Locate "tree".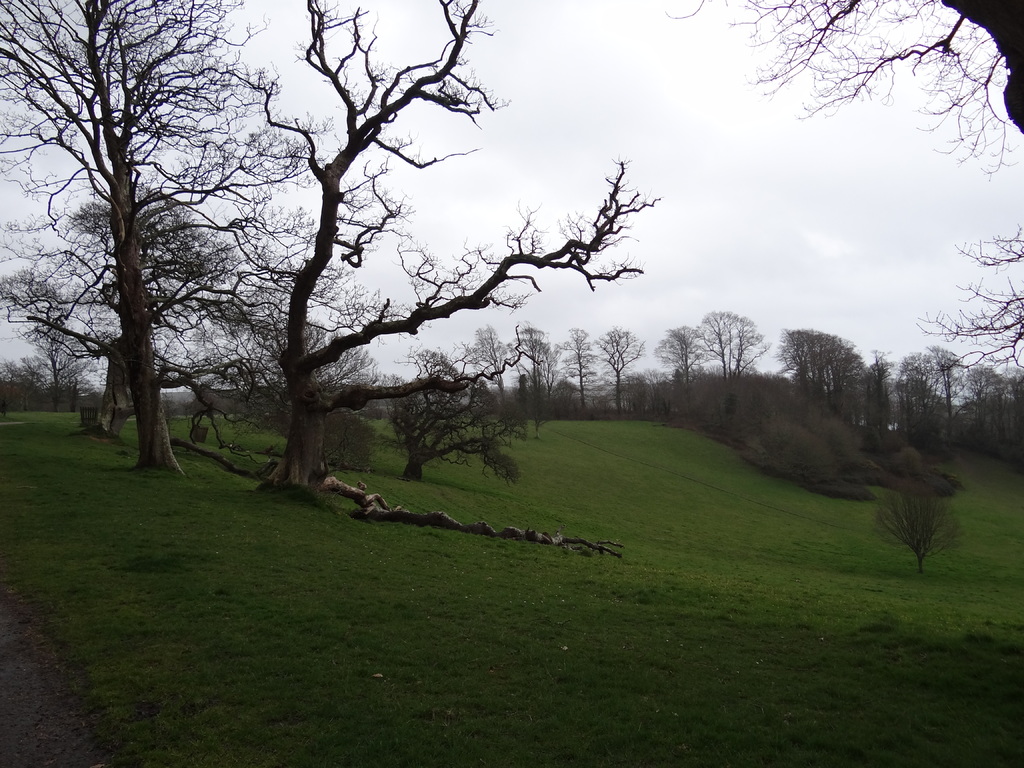
Bounding box: {"left": 0, "top": 0, "right": 310, "bottom": 474}.
